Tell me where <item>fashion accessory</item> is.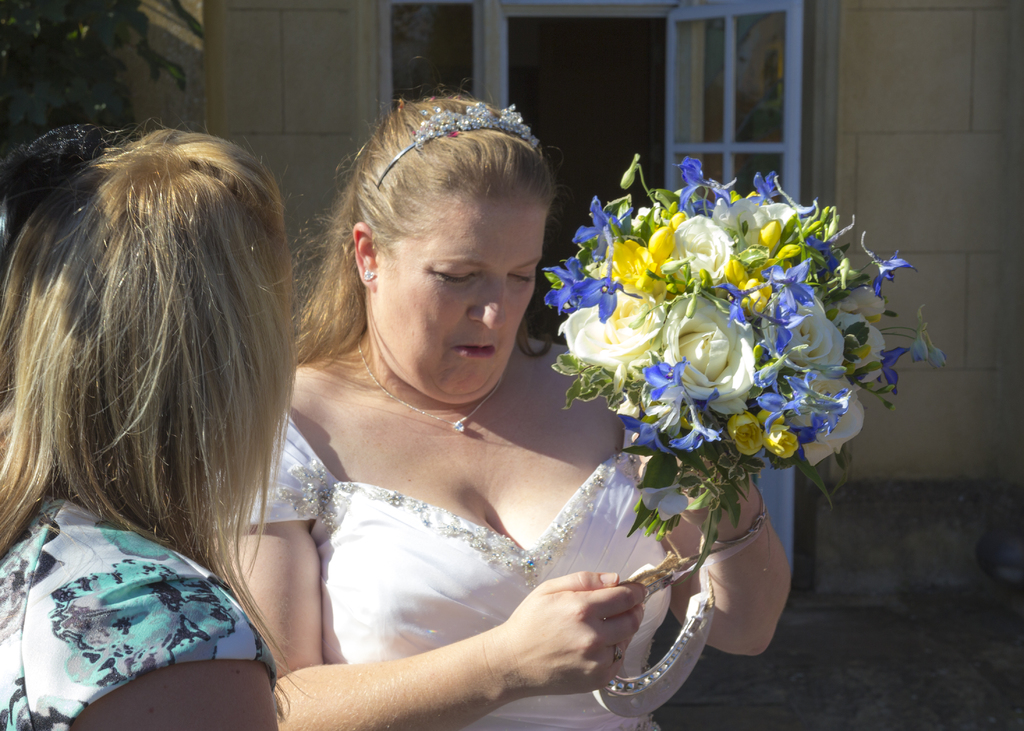
<item>fashion accessory</item> is at bbox=(362, 270, 374, 282).
